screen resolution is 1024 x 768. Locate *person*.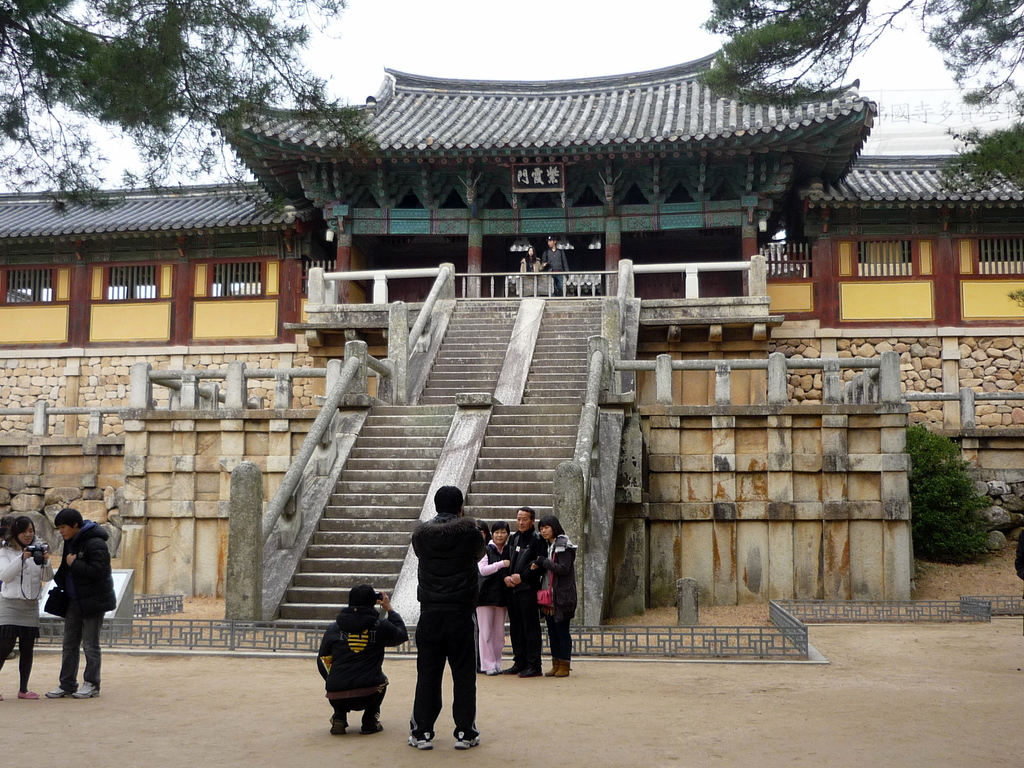
BBox(45, 506, 115, 701).
